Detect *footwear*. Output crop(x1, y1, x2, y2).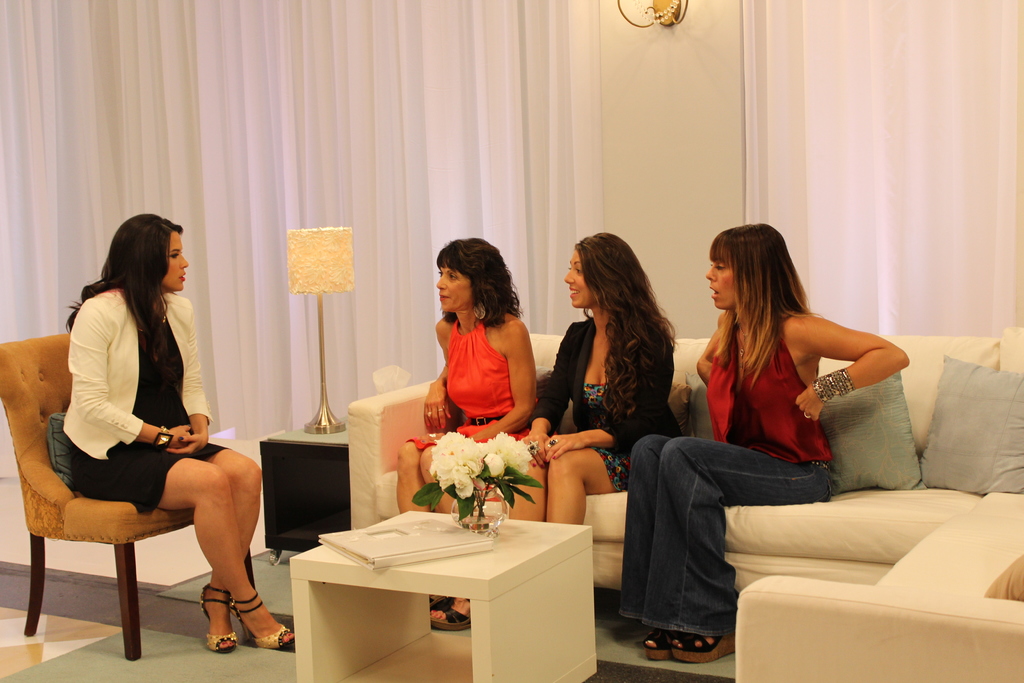
crop(643, 618, 680, 662).
